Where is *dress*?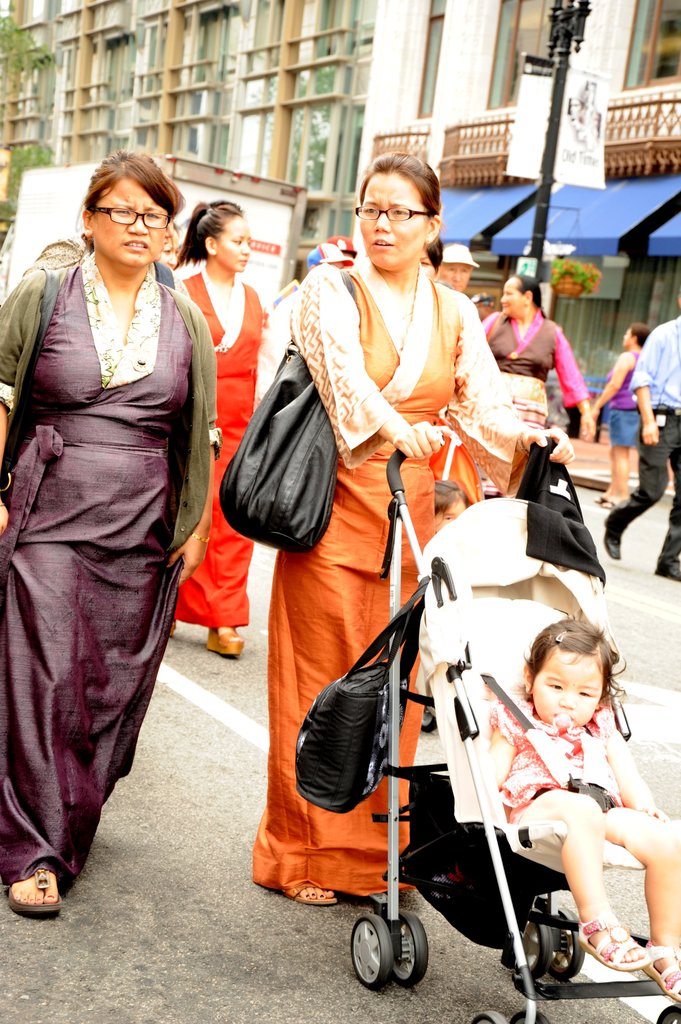
Rect(175, 273, 264, 618).
